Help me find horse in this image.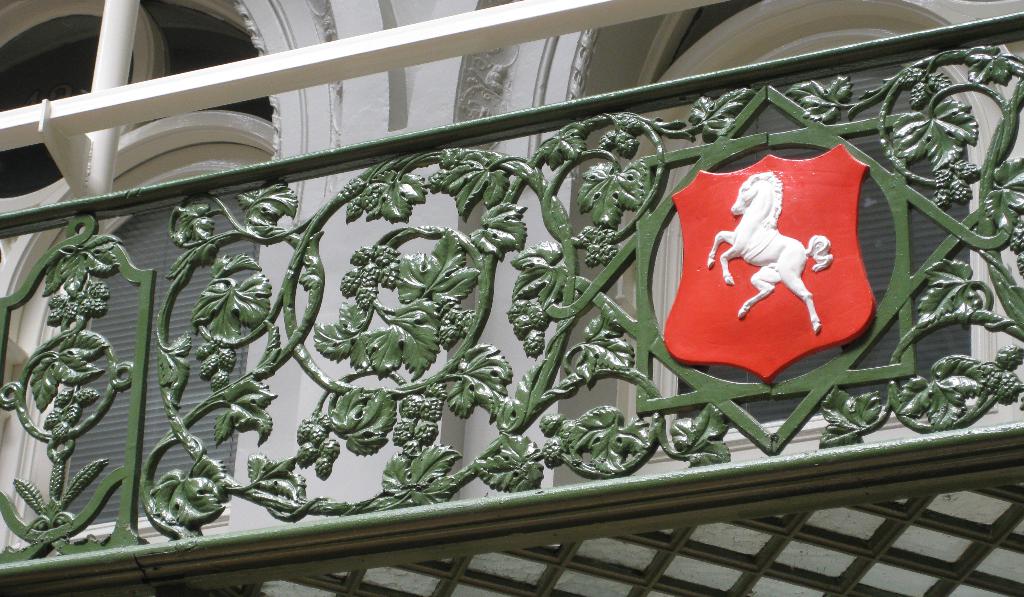
Found it: box(707, 170, 835, 335).
